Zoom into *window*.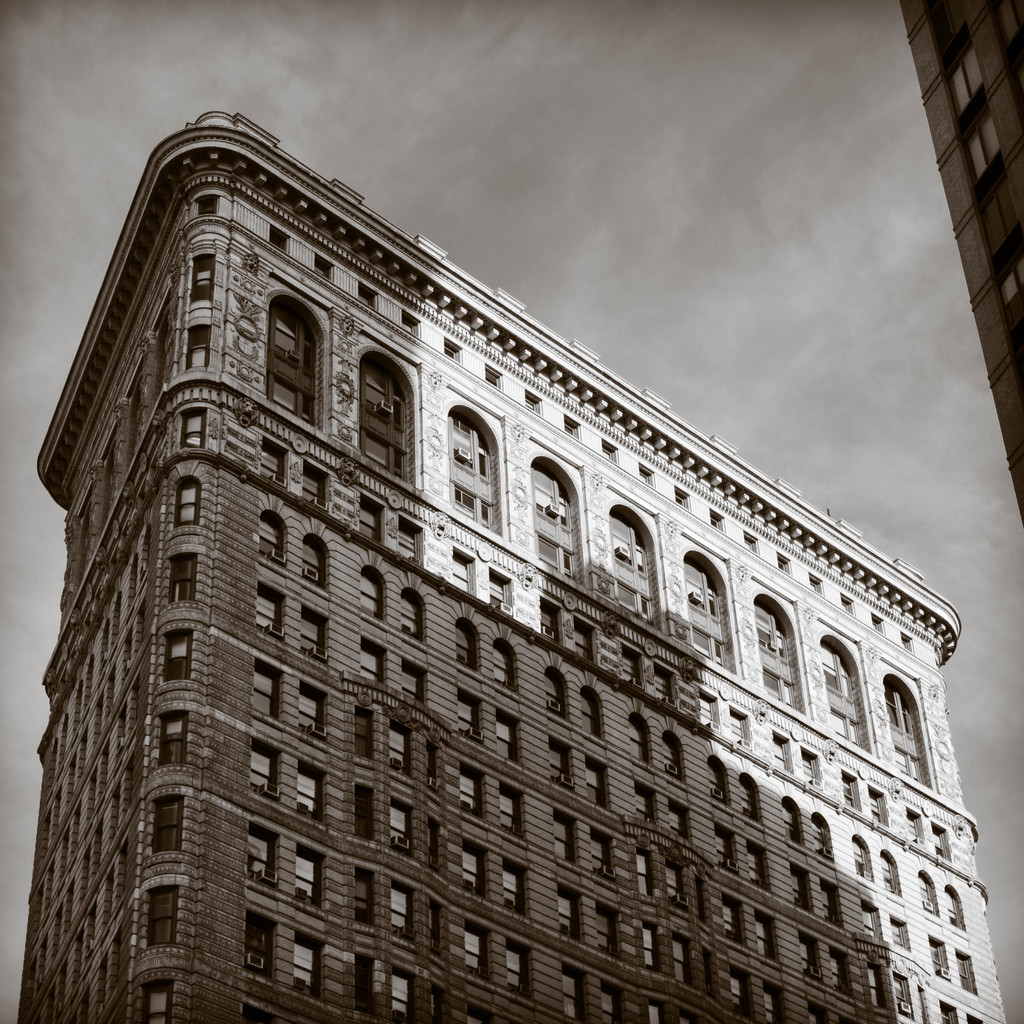
Zoom target: (386, 797, 409, 846).
